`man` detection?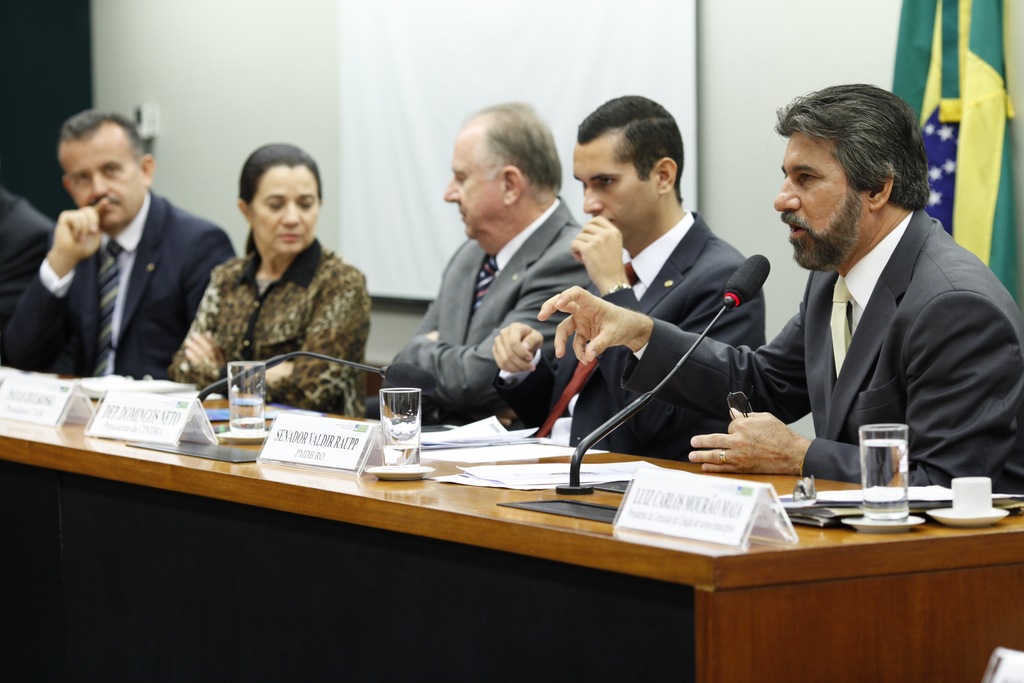
<bbox>488, 90, 769, 457</bbox>
